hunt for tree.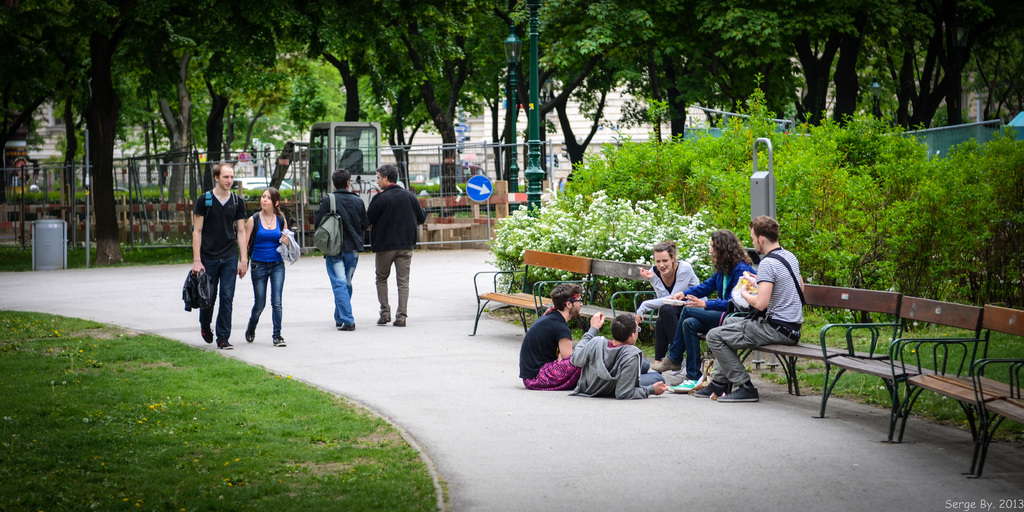
Hunted down at BBox(820, 0, 916, 154).
